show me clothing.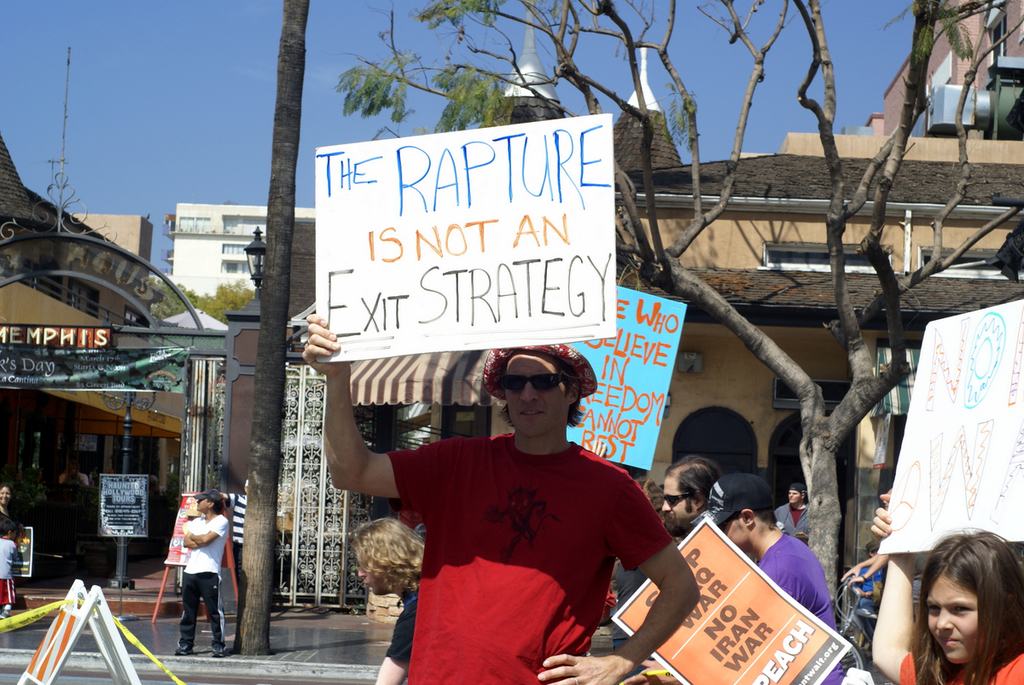
clothing is here: bbox=[175, 514, 236, 648].
